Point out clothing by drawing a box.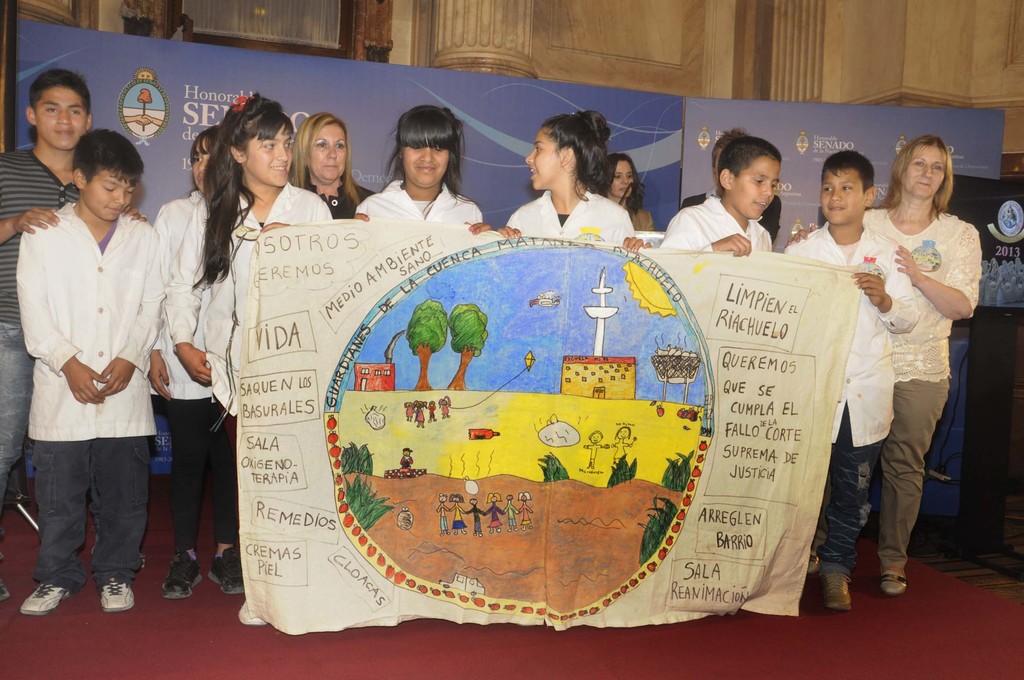
locate(863, 214, 988, 558).
